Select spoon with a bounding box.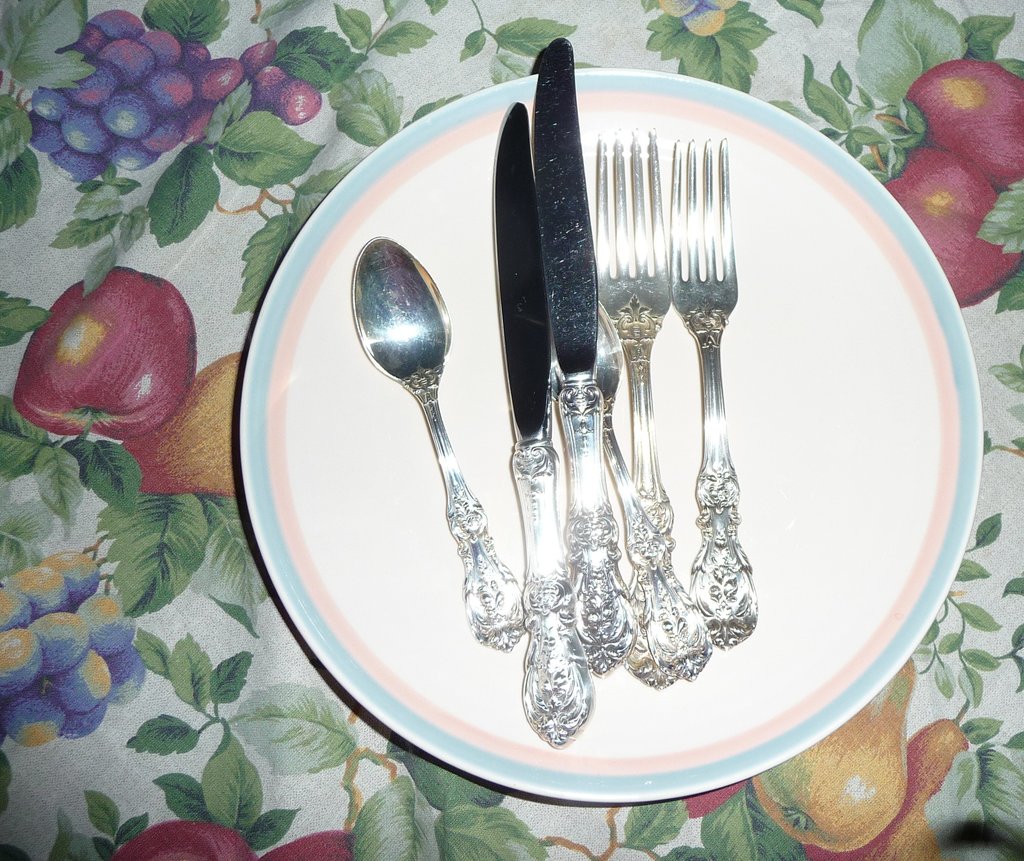
{"x1": 348, "y1": 232, "x2": 533, "y2": 655}.
